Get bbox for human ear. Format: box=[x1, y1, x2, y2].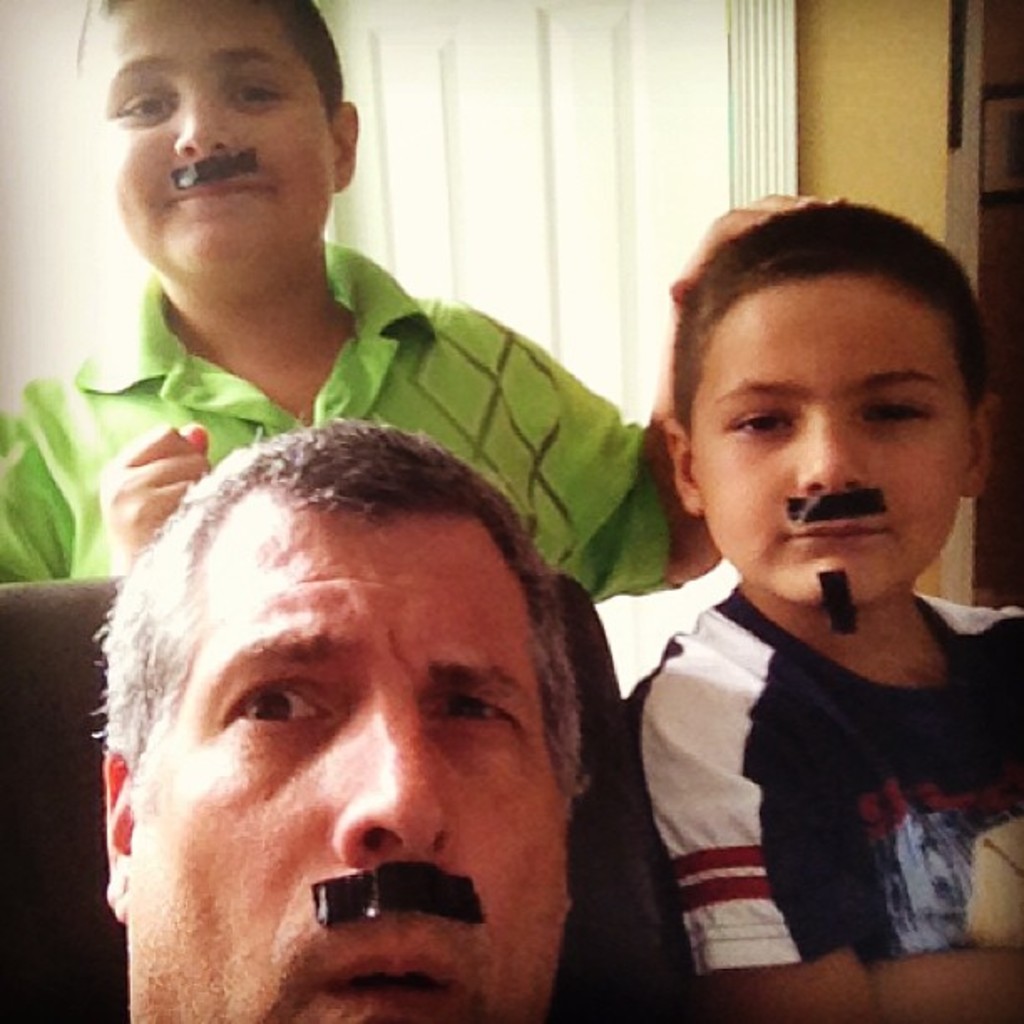
box=[99, 745, 129, 927].
